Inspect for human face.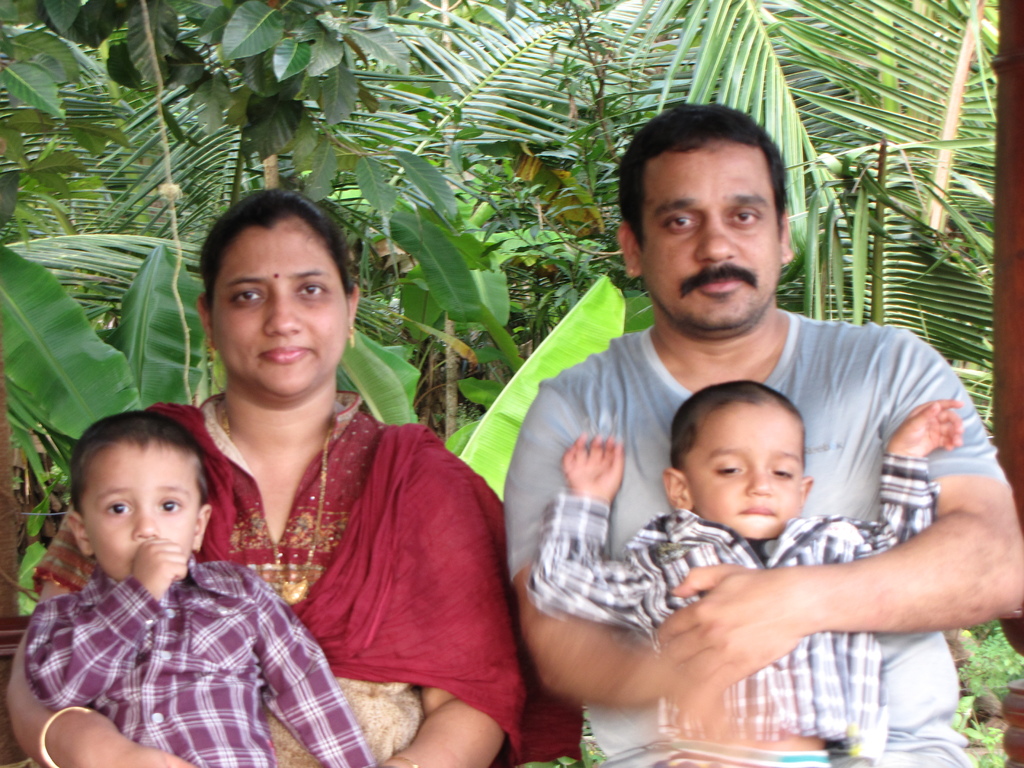
Inspection: bbox=[84, 441, 200, 580].
